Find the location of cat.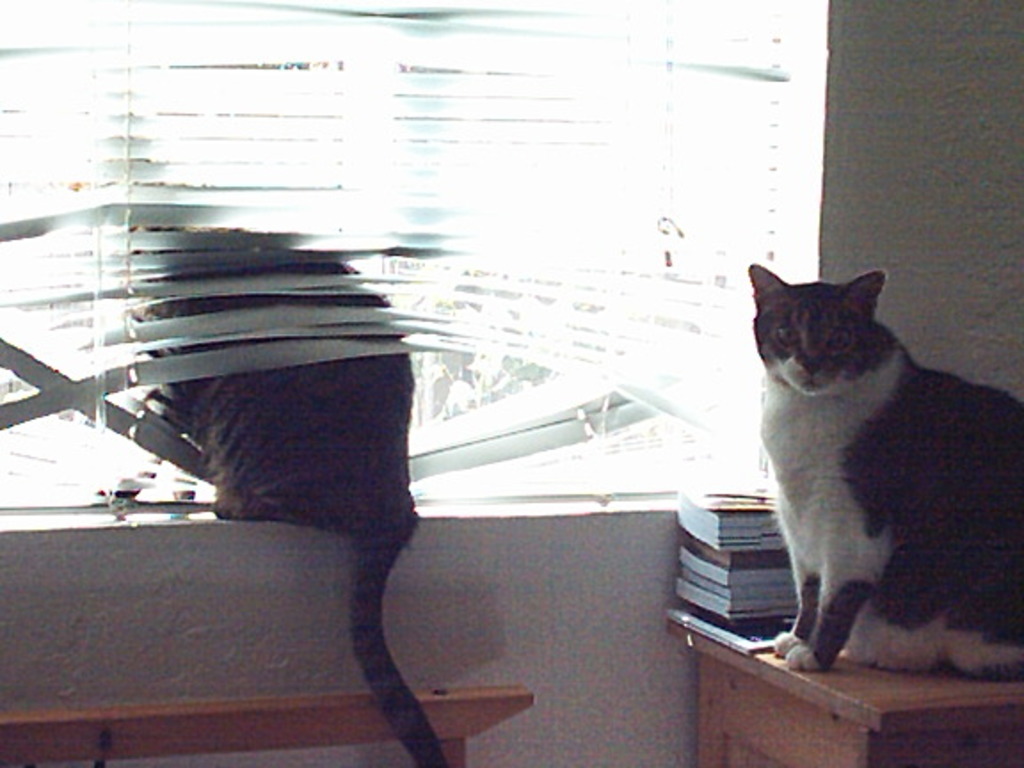
Location: 745, 260, 1022, 674.
